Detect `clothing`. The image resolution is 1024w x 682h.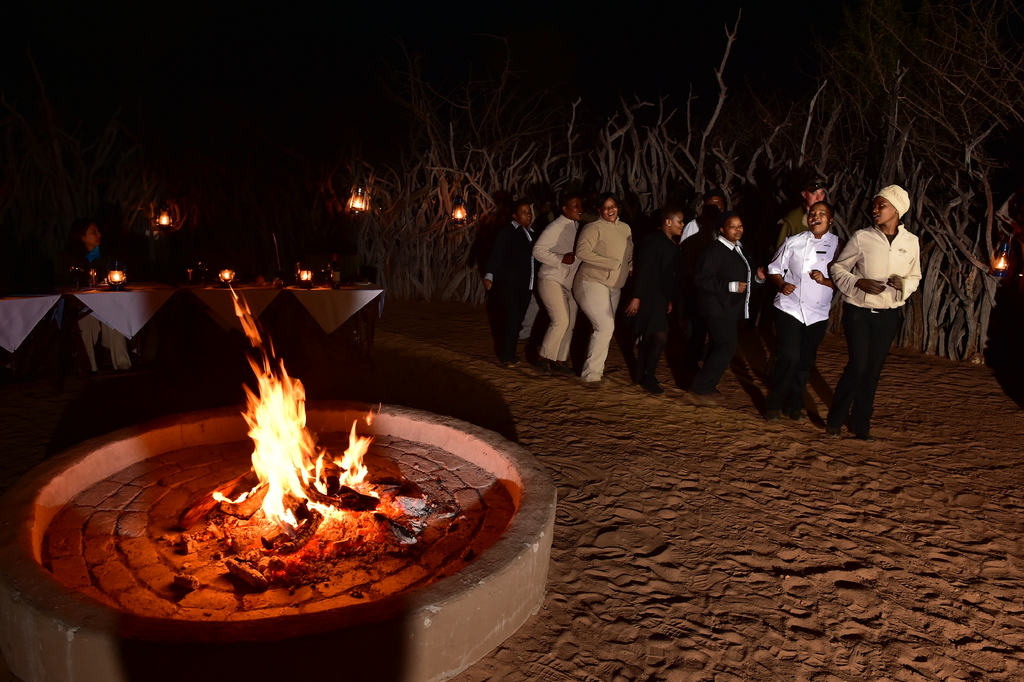
bbox=(698, 228, 756, 372).
